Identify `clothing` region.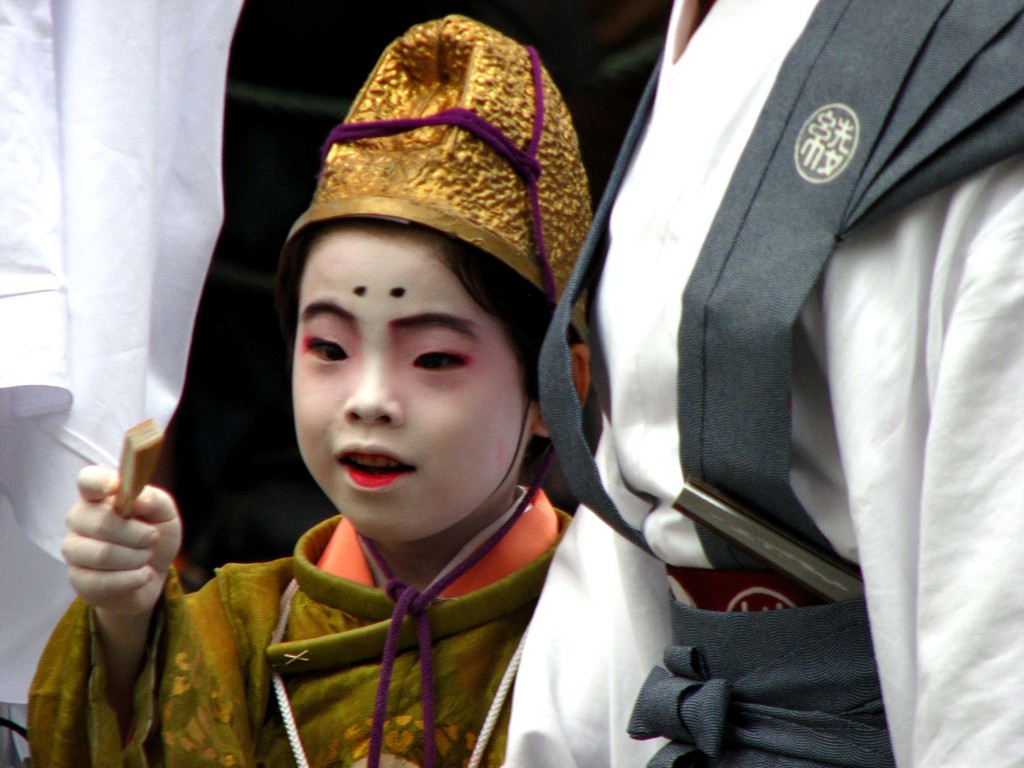
Region: [505,0,1023,767].
